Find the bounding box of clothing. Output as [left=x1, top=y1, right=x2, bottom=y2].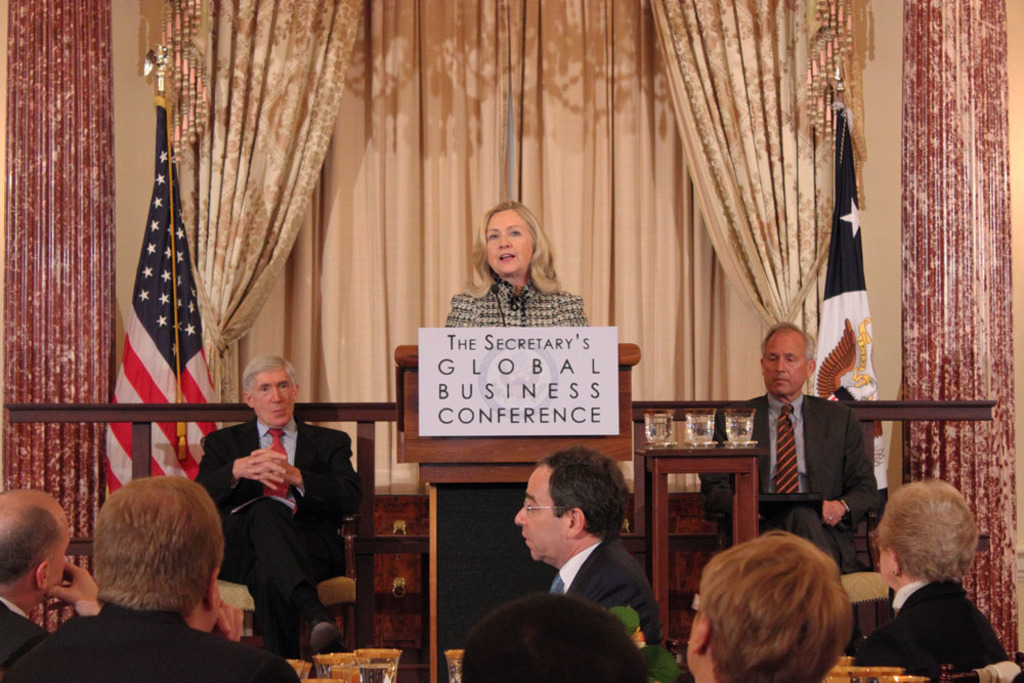
[left=701, top=387, right=882, bottom=595].
